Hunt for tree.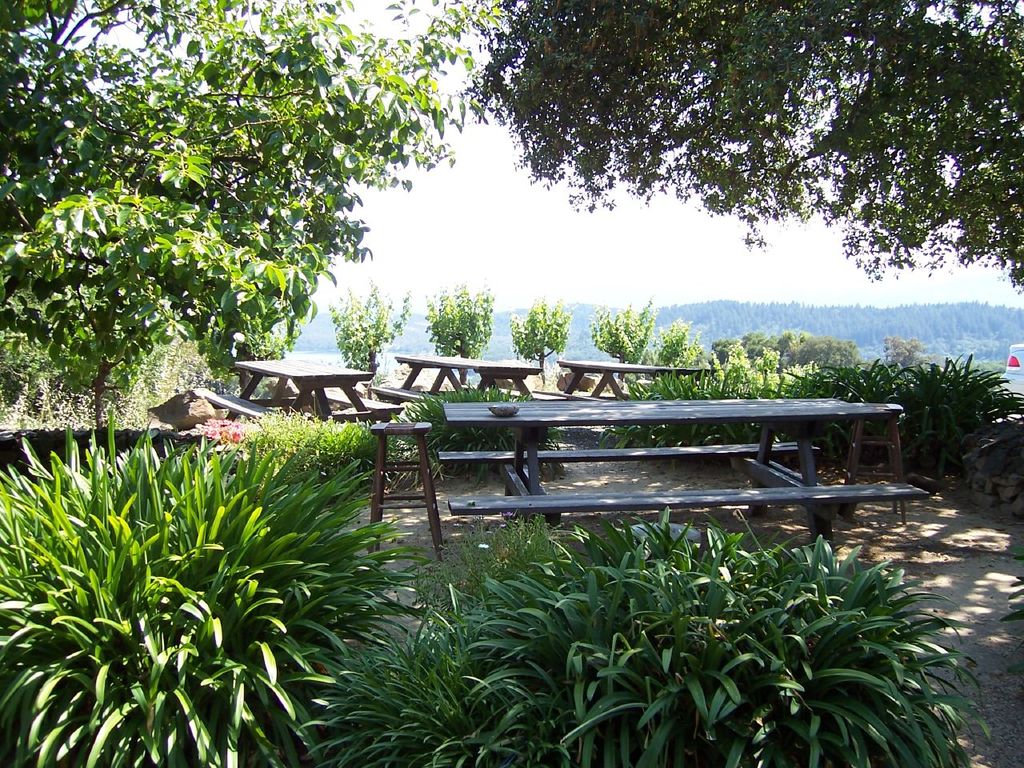
Hunted down at [left=16, top=21, right=469, bottom=446].
